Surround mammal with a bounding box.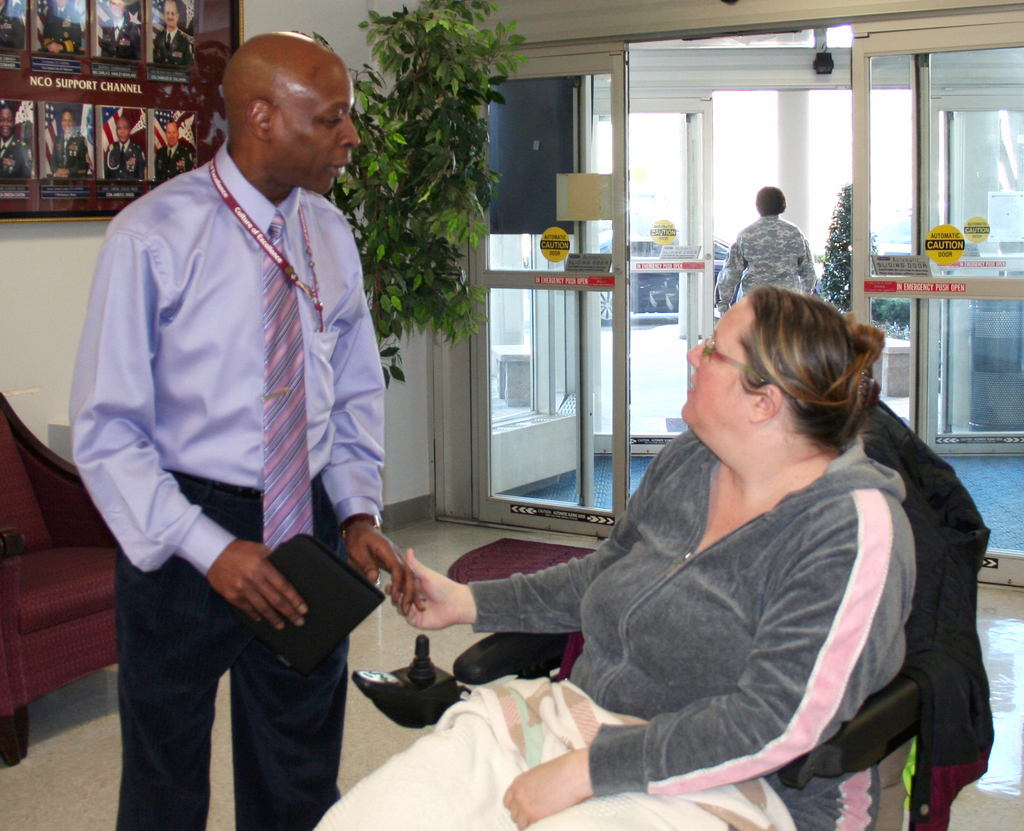
105:115:145:182.
